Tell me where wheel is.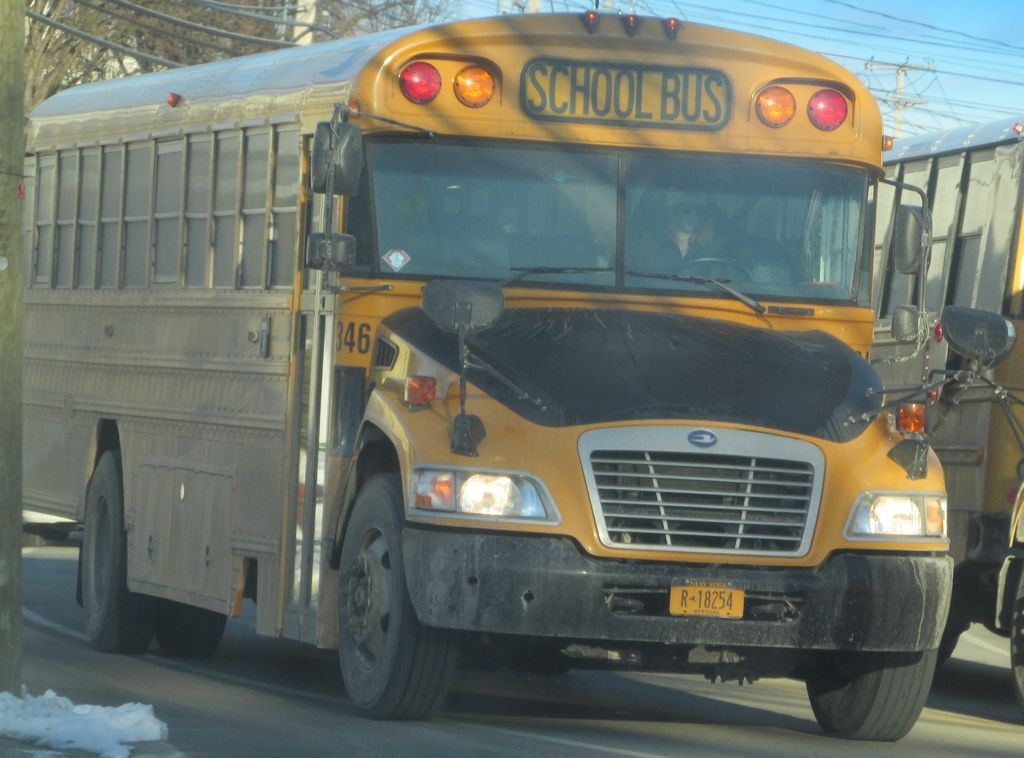
wheel is at 158/600/231/661.
